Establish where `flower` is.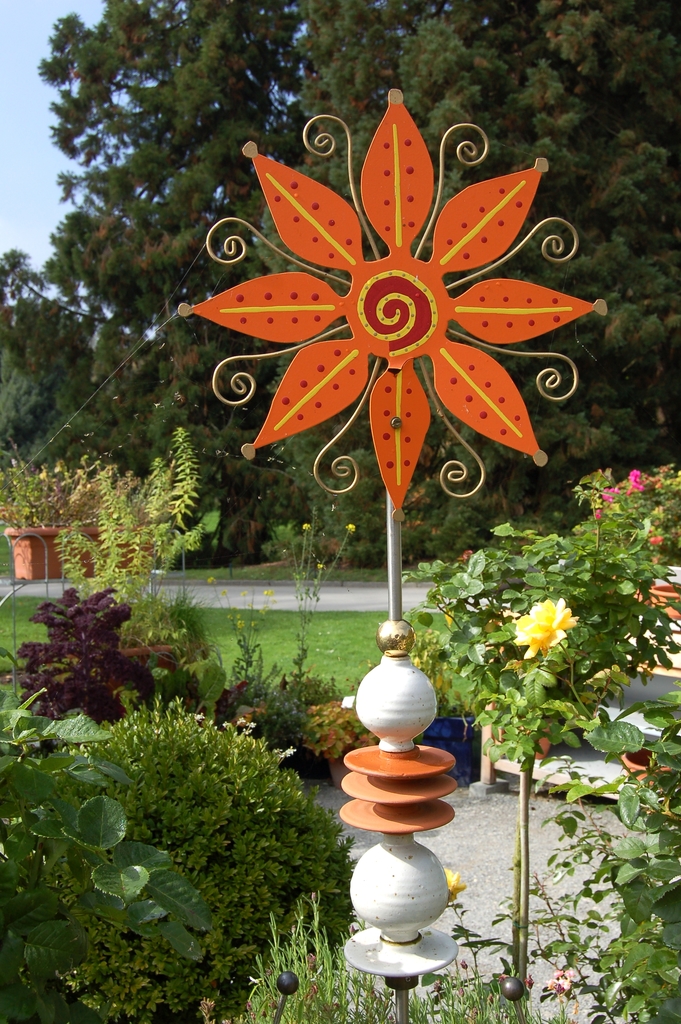
Established at box(346, 521, 355, 535).
